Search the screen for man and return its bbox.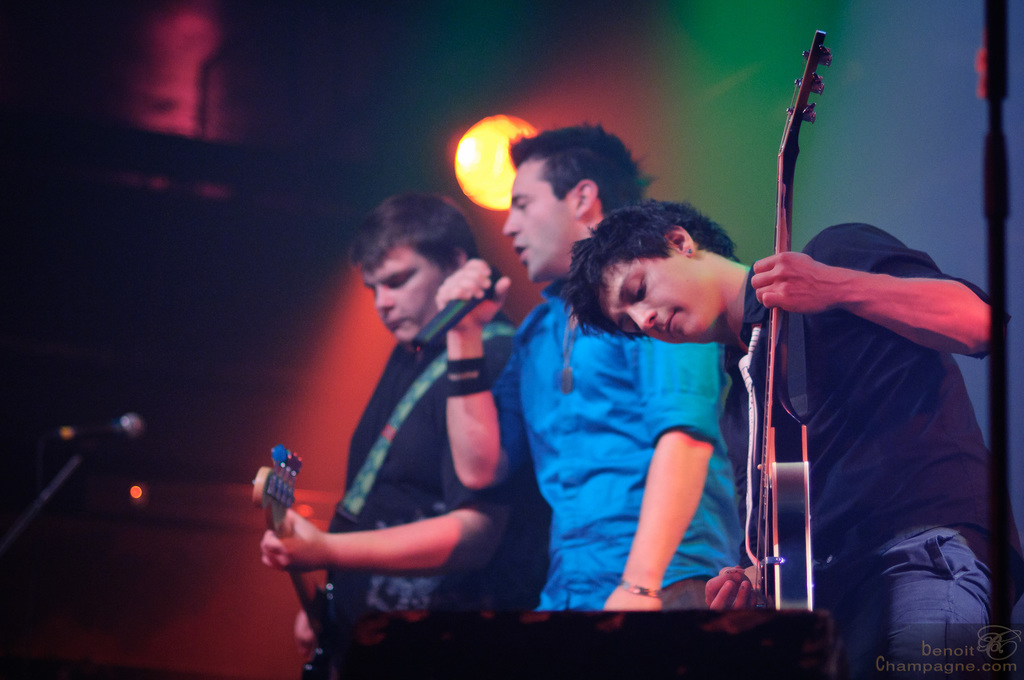
Found: <box>246,191,528,674</box>.
